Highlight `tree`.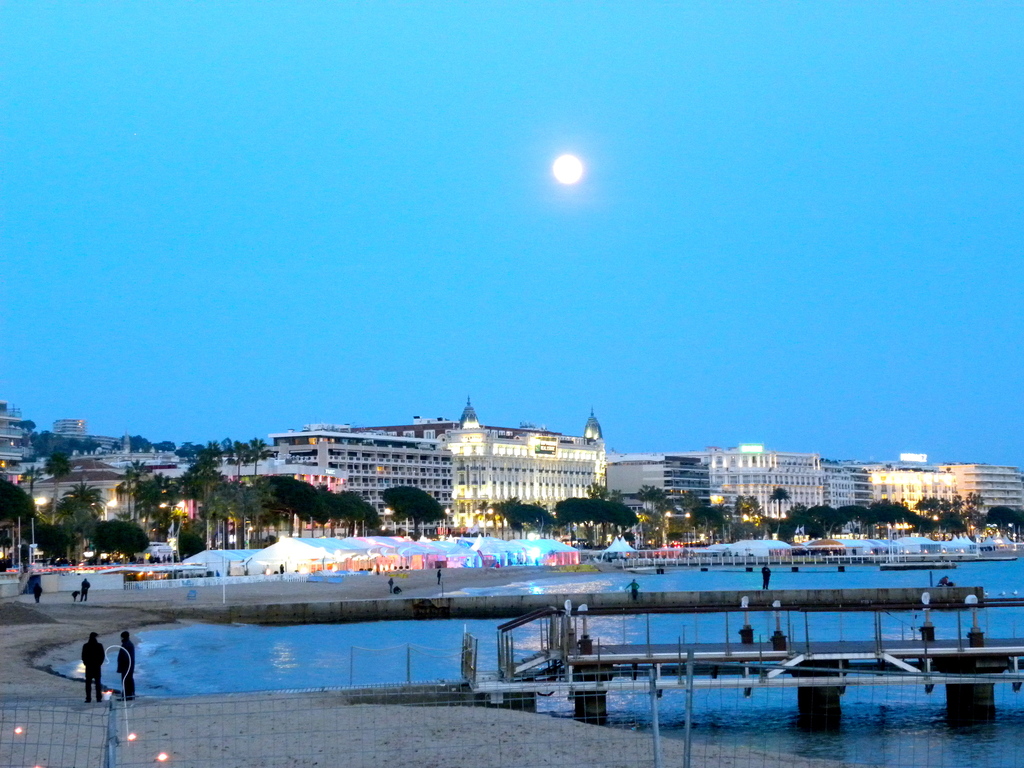
Highlighted region: rect(342, 490, 378, 533).
